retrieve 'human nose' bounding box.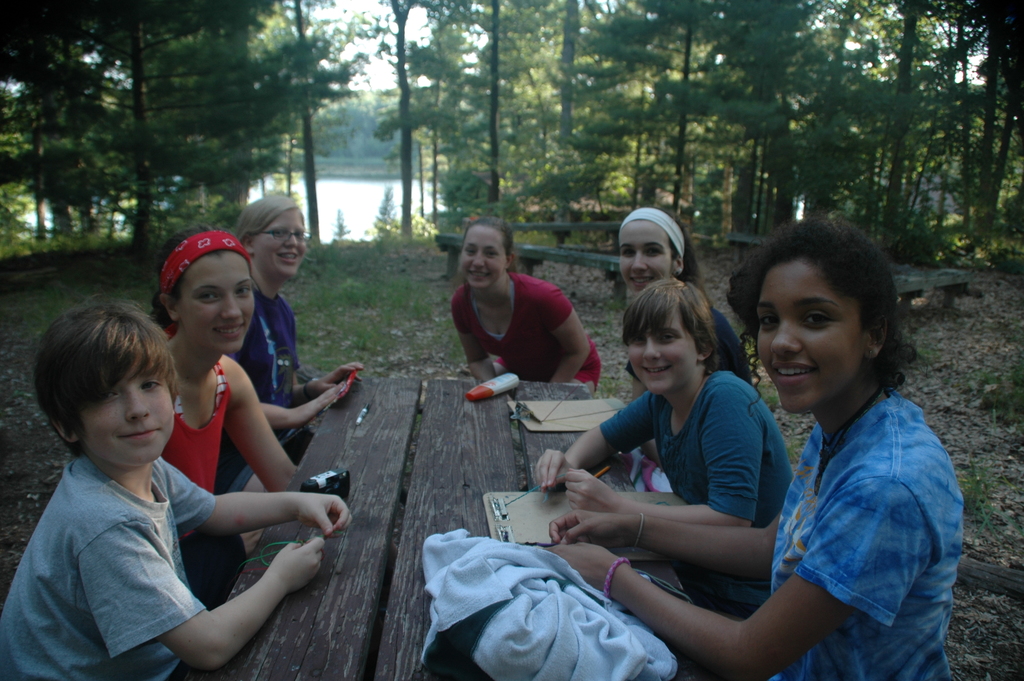
Bounding box: [643,336,656,368].
